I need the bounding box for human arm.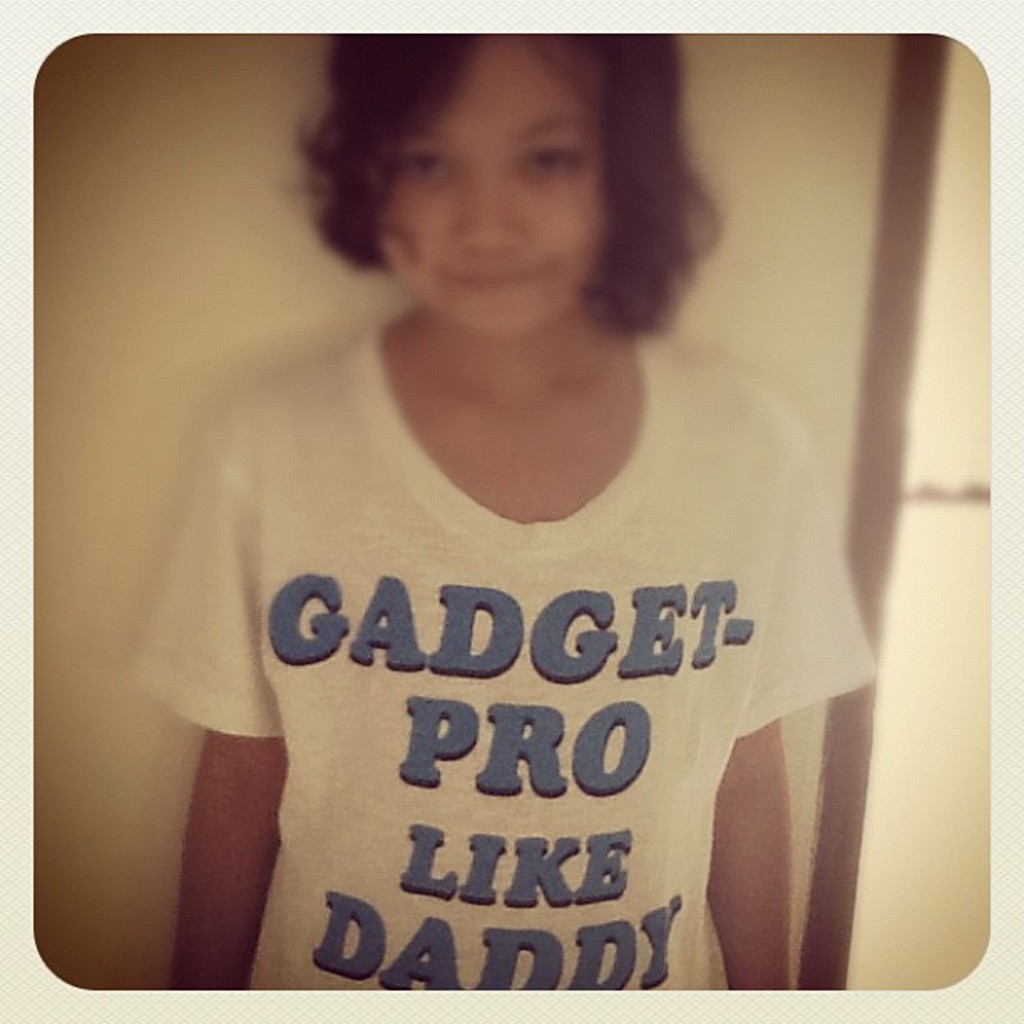
Here it is: pyautogui.locateOnScreen(711, 373, 788, 1004).
